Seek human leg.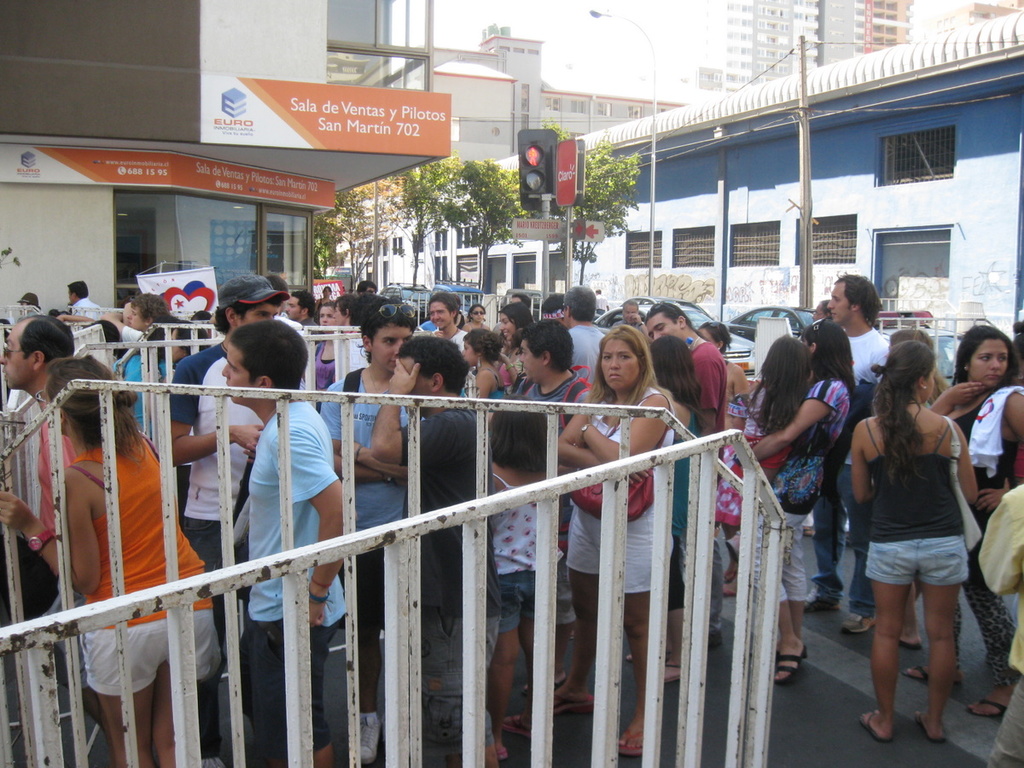
crop(159, 608, 216, 766).
